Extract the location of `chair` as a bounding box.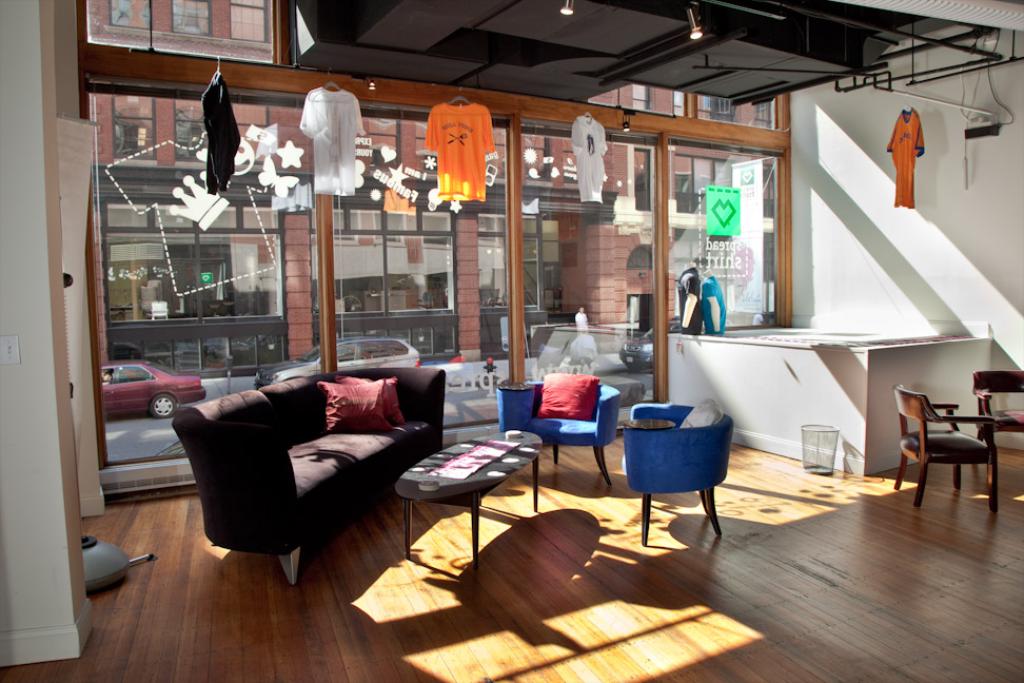
left=887, top=384, right=998, bottom=511.
